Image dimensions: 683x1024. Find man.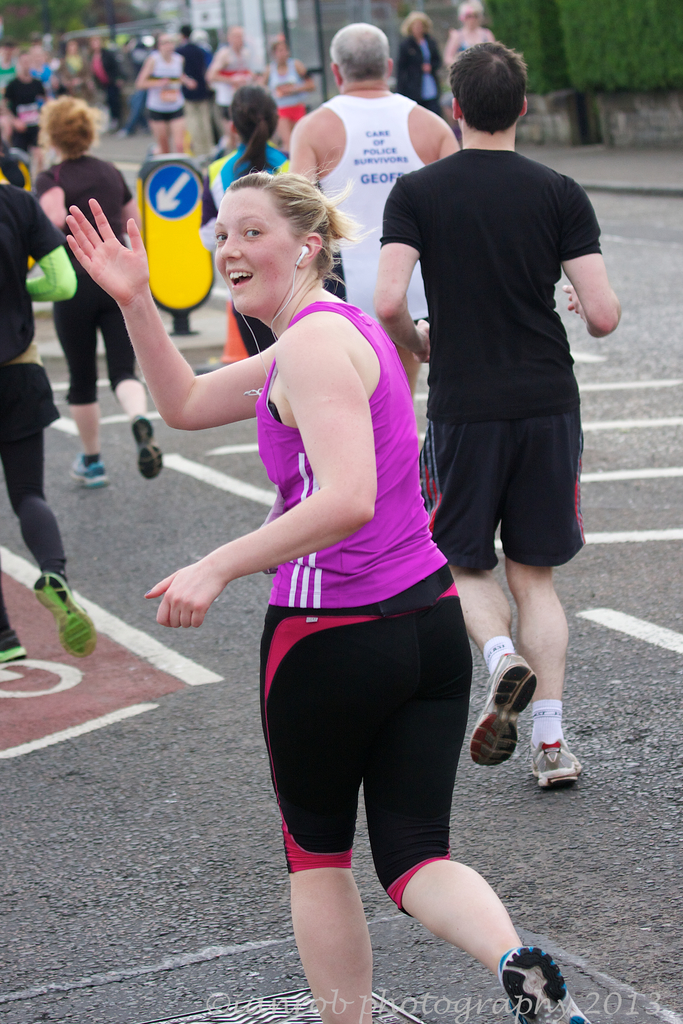
x1=371, y1=35, x2=625, y2=824.
